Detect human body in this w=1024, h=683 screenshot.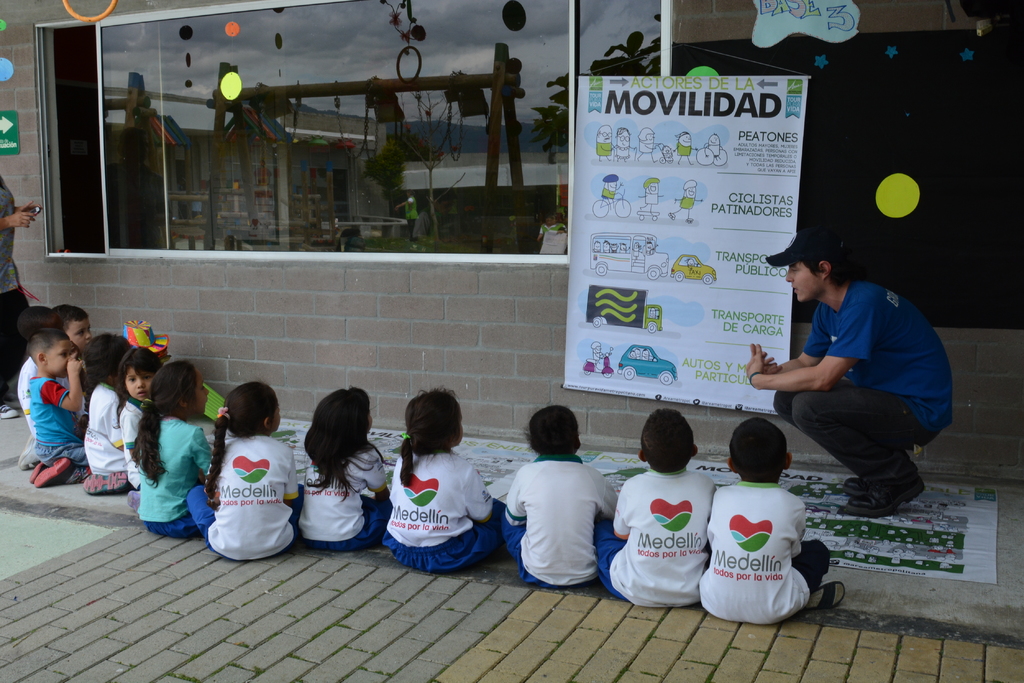
Detection: 764 233 947 525.
